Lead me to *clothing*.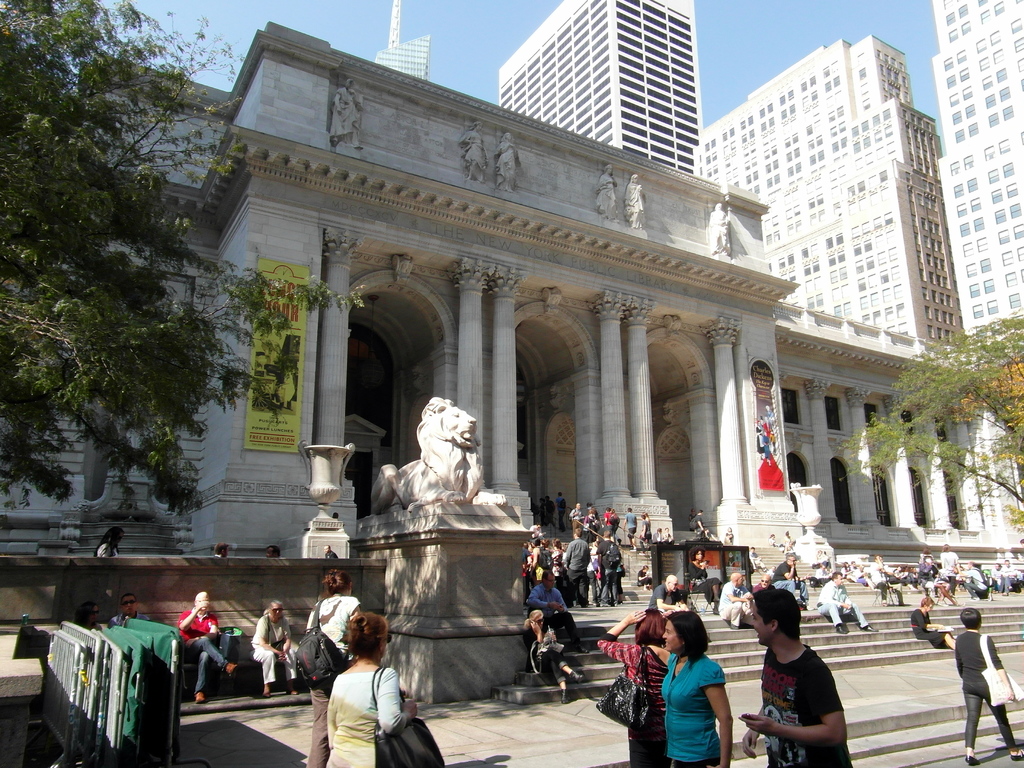
Lead to Rect(111, 607, 147, 620).
